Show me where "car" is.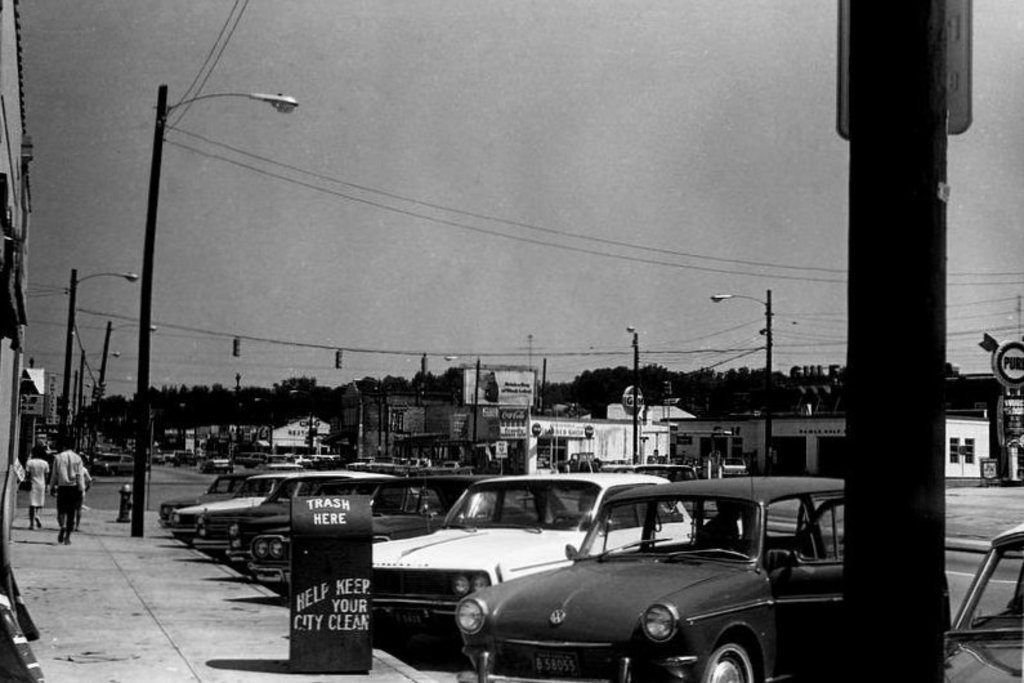
"car" is at box=[173, 472, 295, 537].
